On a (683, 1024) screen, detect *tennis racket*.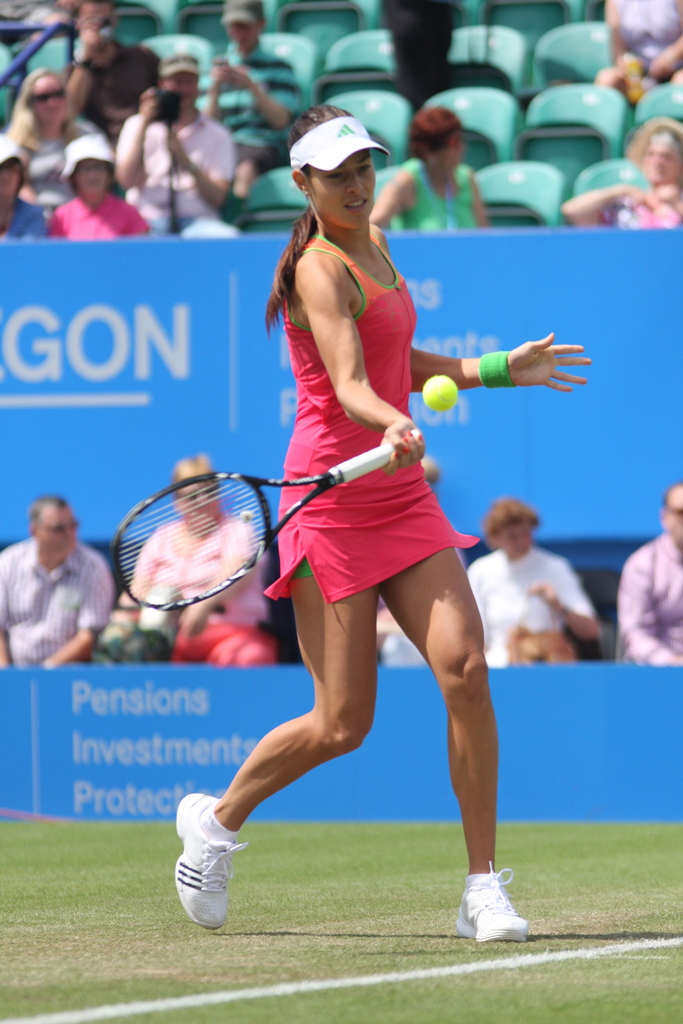
bbox=[111, 428, 423, 612].
